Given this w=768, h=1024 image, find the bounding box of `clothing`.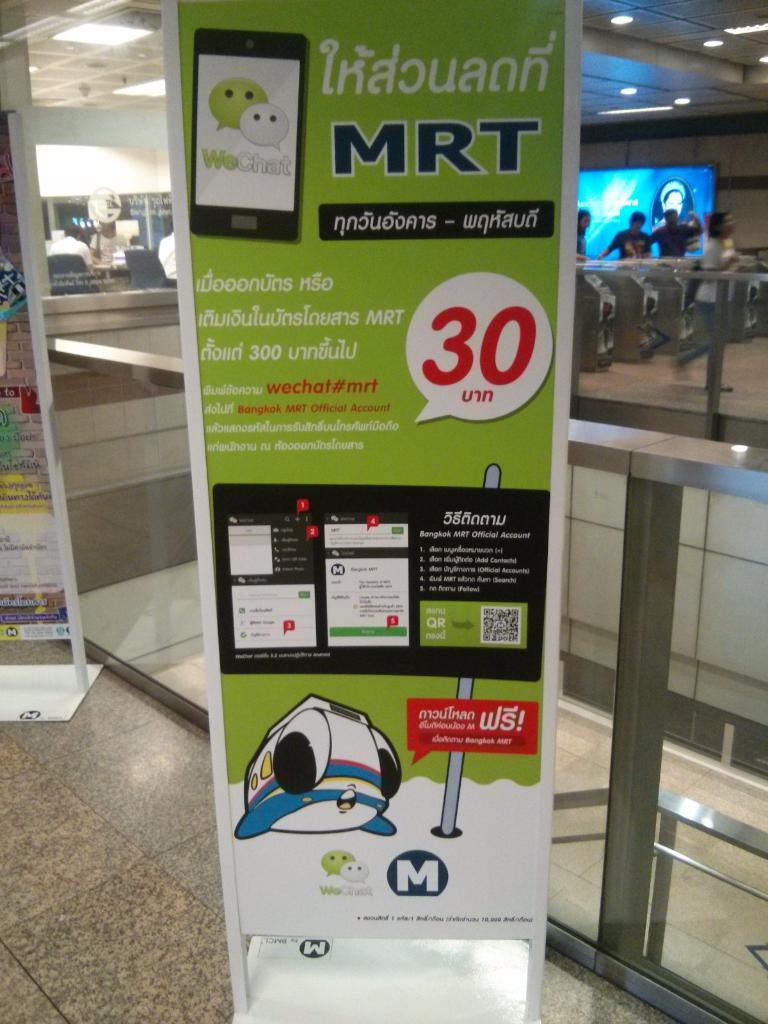
select_region(652, 221, 694, 260).
